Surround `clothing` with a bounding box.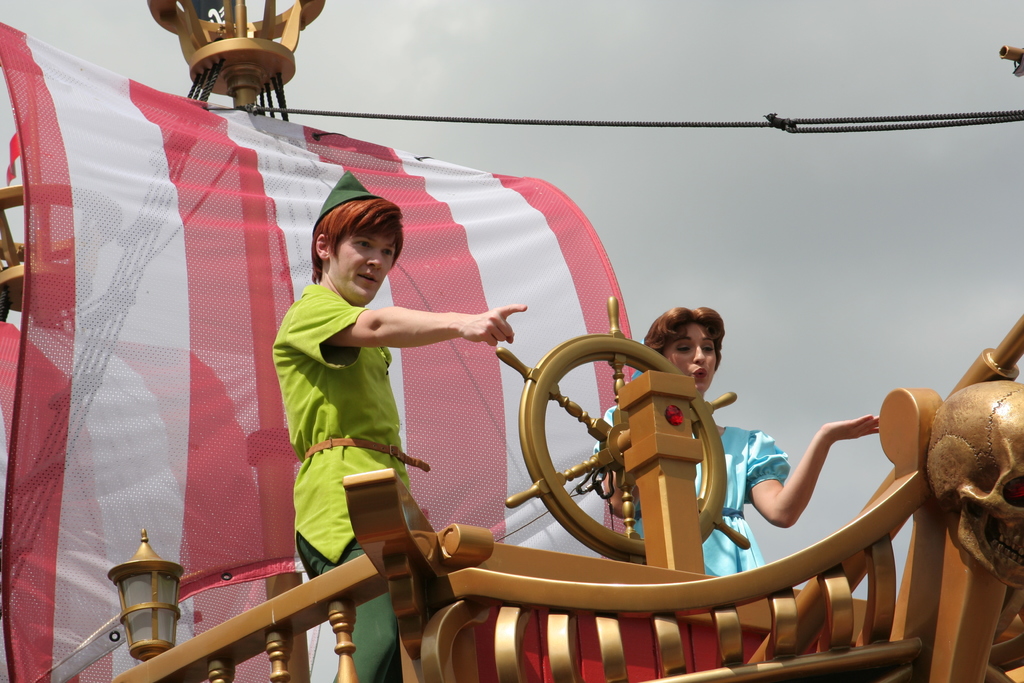
detection(720, 422, 785, 568).
